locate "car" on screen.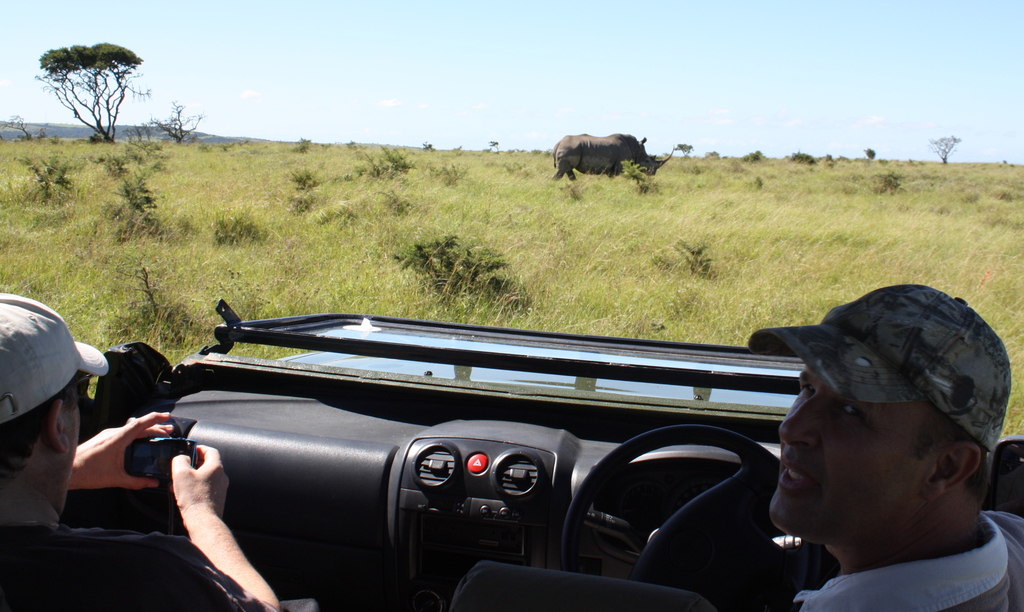
On screen at 0/298/1023/611.
